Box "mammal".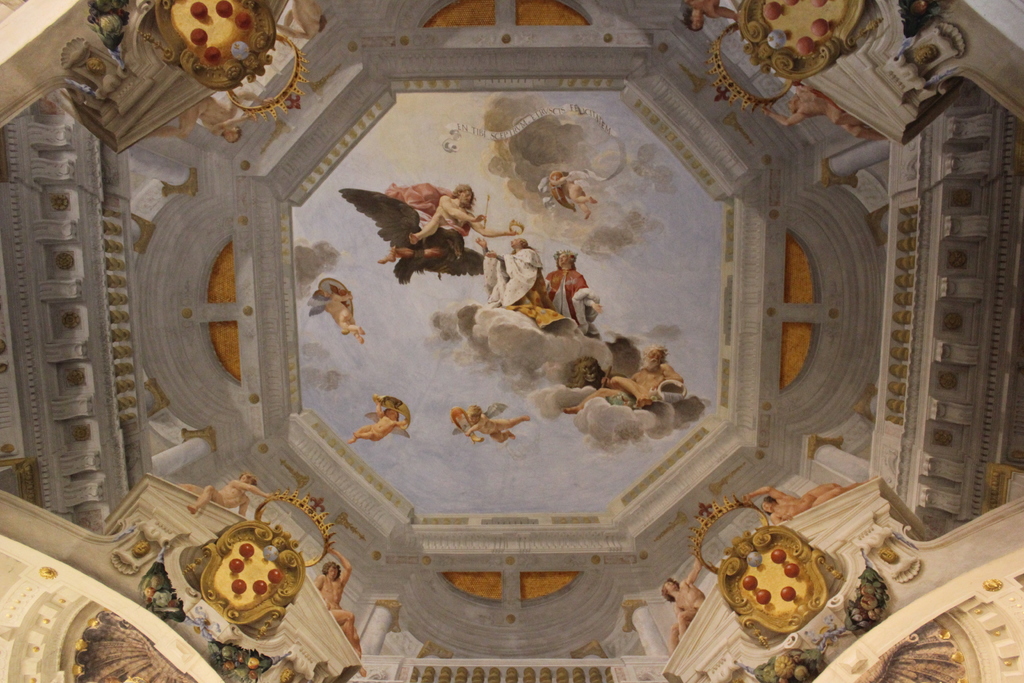
145:97:276:144.
